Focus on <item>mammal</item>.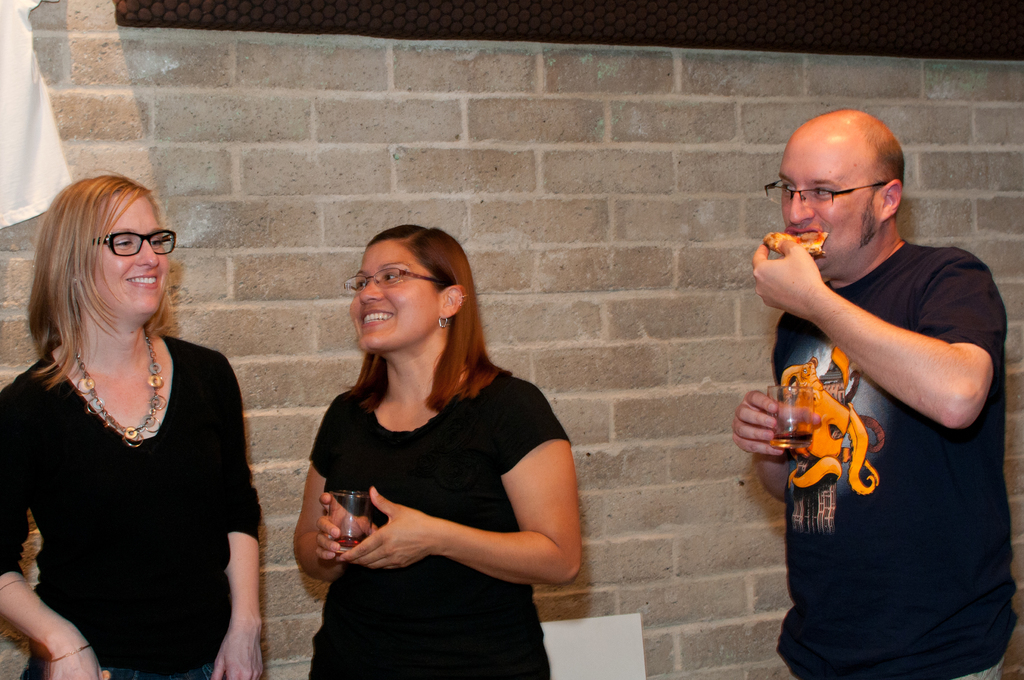
Focused at BBox(281, 227, 603, 636).
